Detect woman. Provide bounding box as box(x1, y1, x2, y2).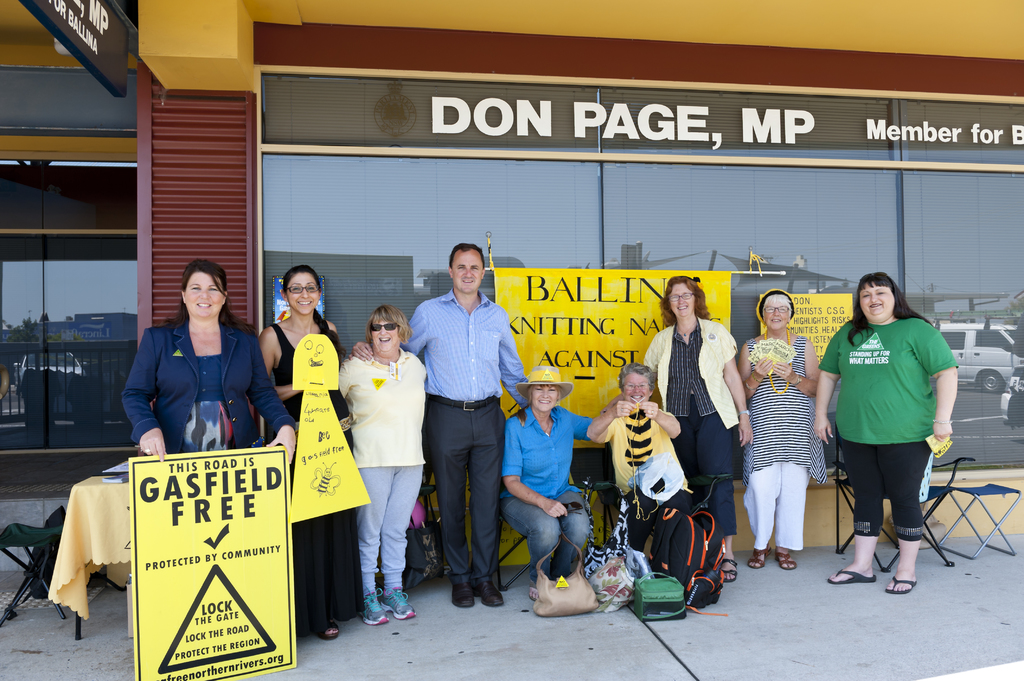
box(250, 266, 342, 629).
